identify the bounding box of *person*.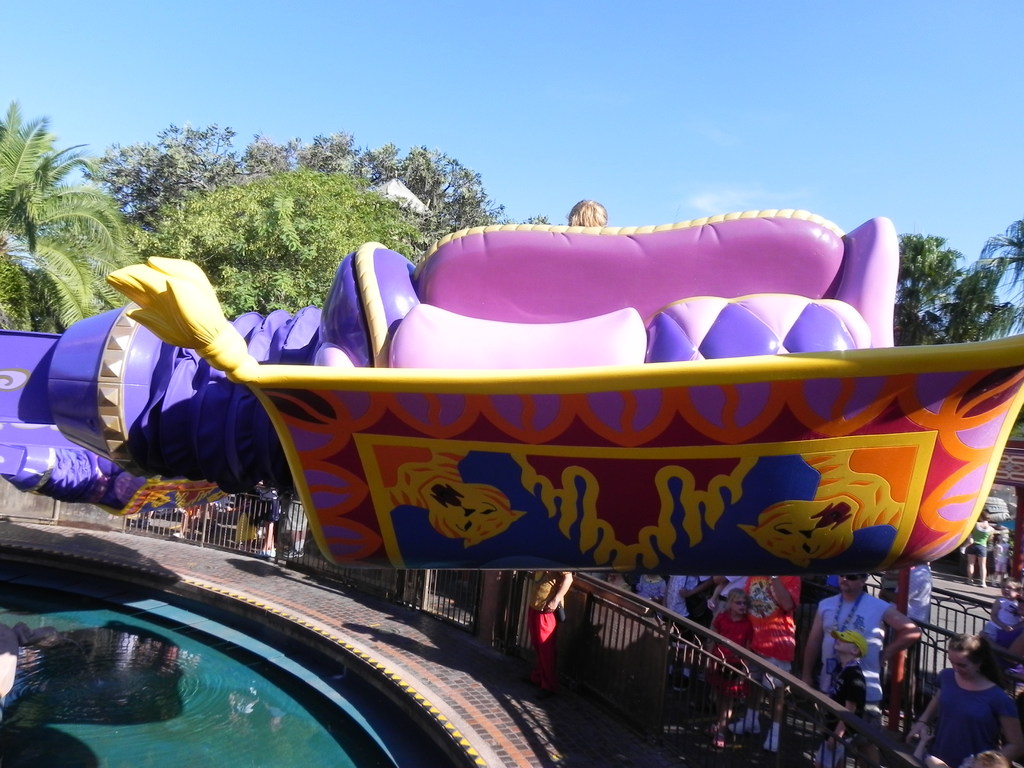
{"x1": 567, "y1": 197, "x2": 608, "y2": 225}.
